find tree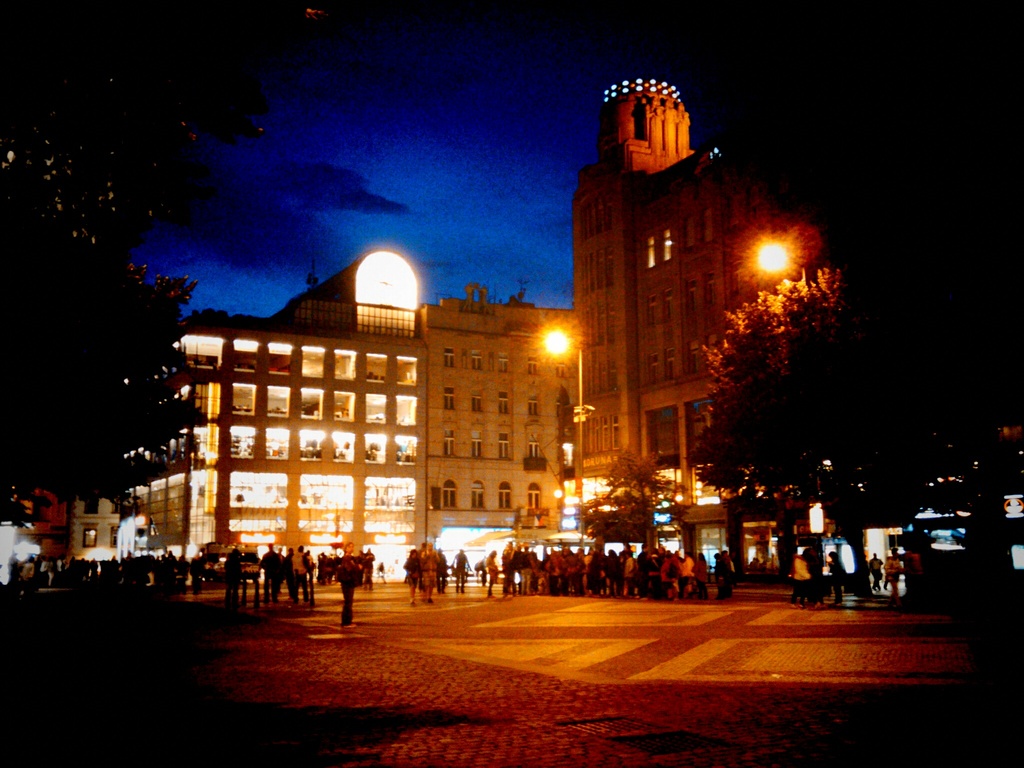
[x1=21, y1=151, x2=204, y2=570]
